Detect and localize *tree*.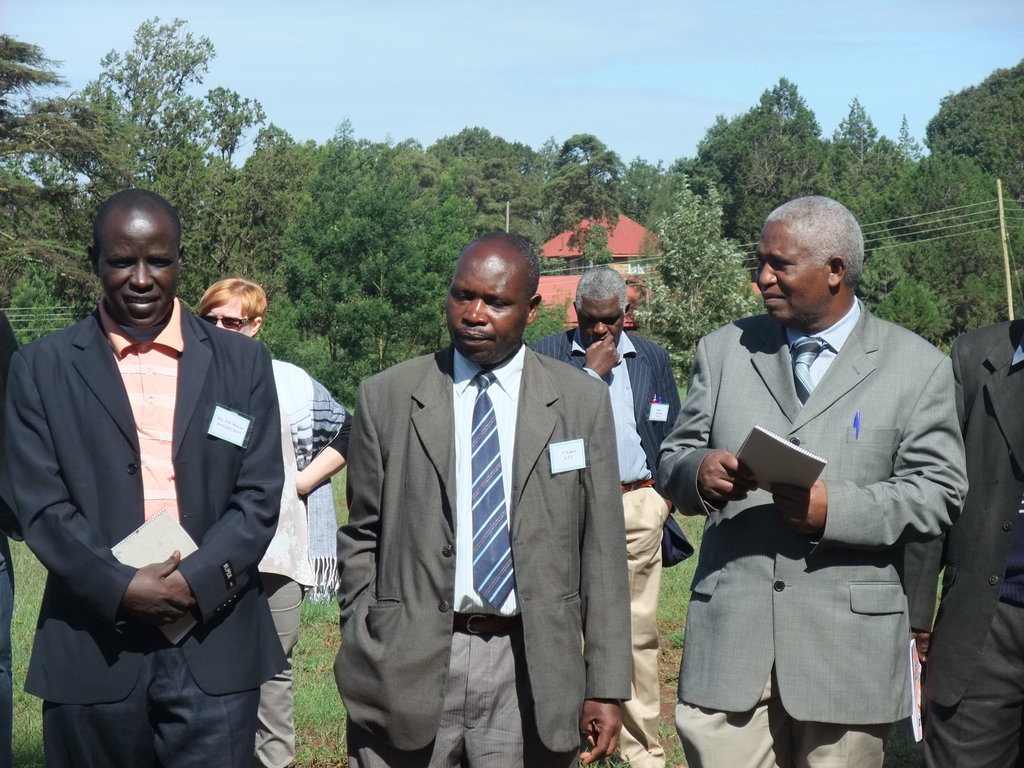
Localized at pyautogui.locateOnScreen(825, 95, 949, 341).
